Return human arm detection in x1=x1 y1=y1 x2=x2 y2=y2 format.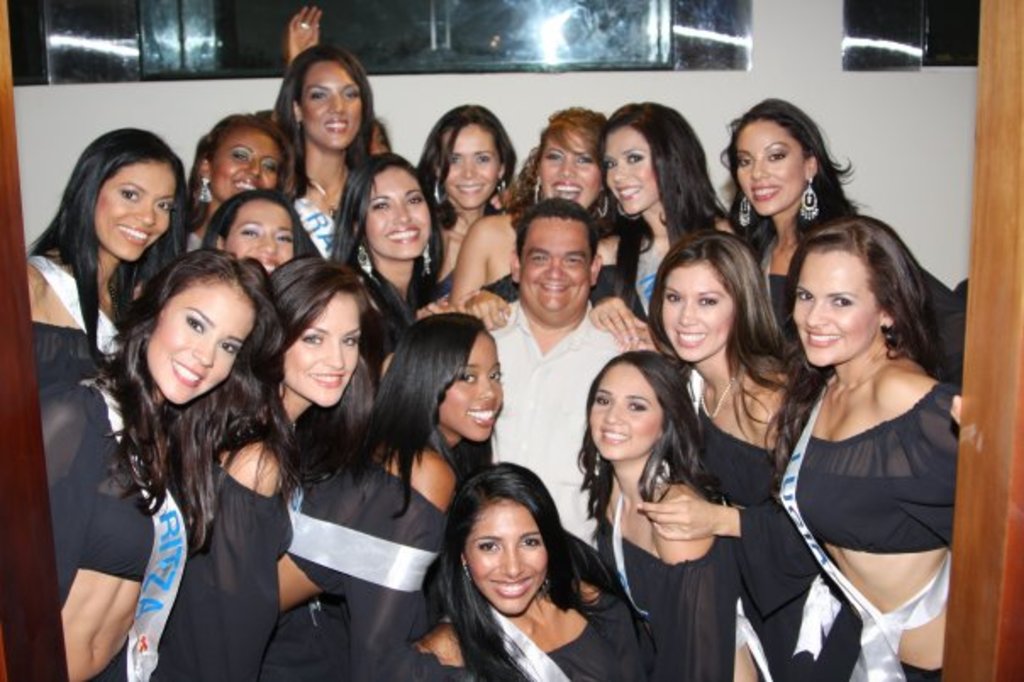
x1=634 y1=484 x2=736 y2=538.
